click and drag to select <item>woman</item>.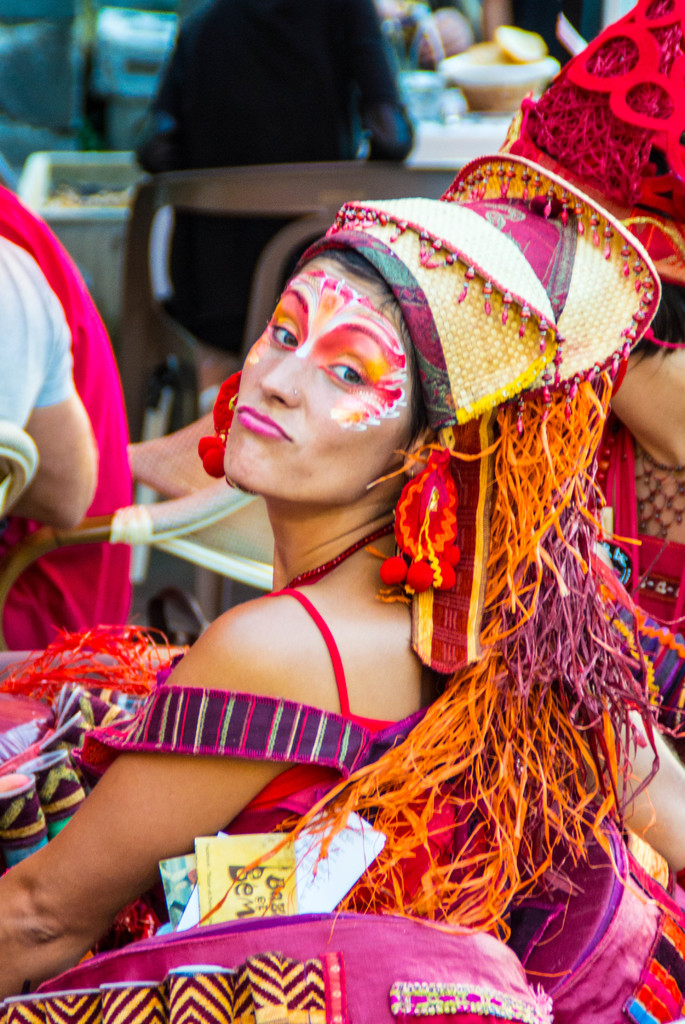
Selection: rect(0, 192, 684, 1023).
